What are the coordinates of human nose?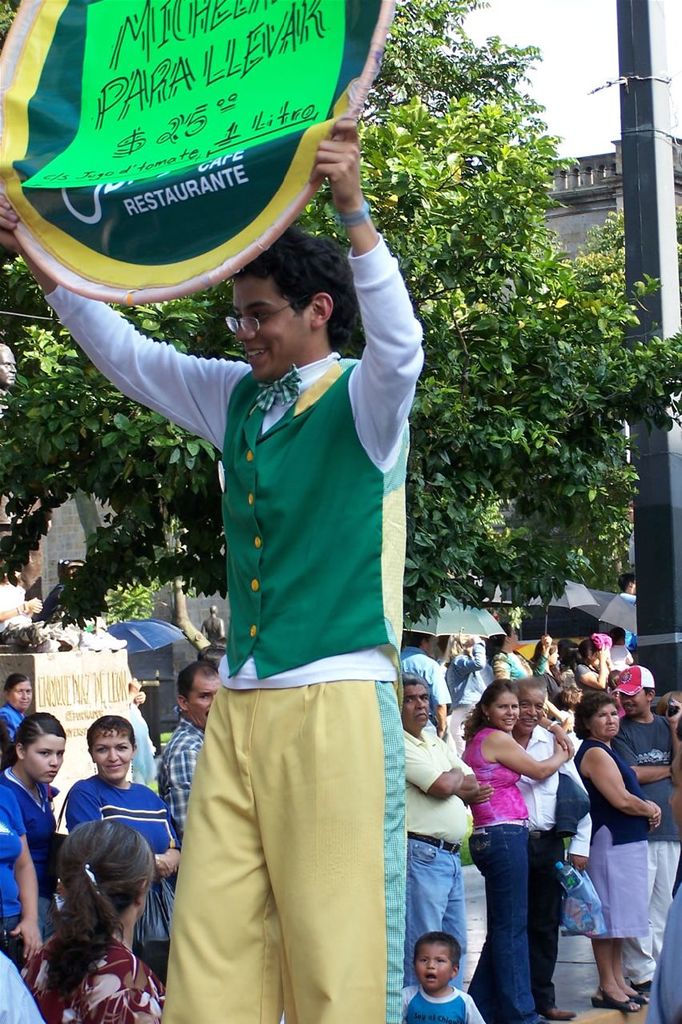
425, 959, 435, 970.
